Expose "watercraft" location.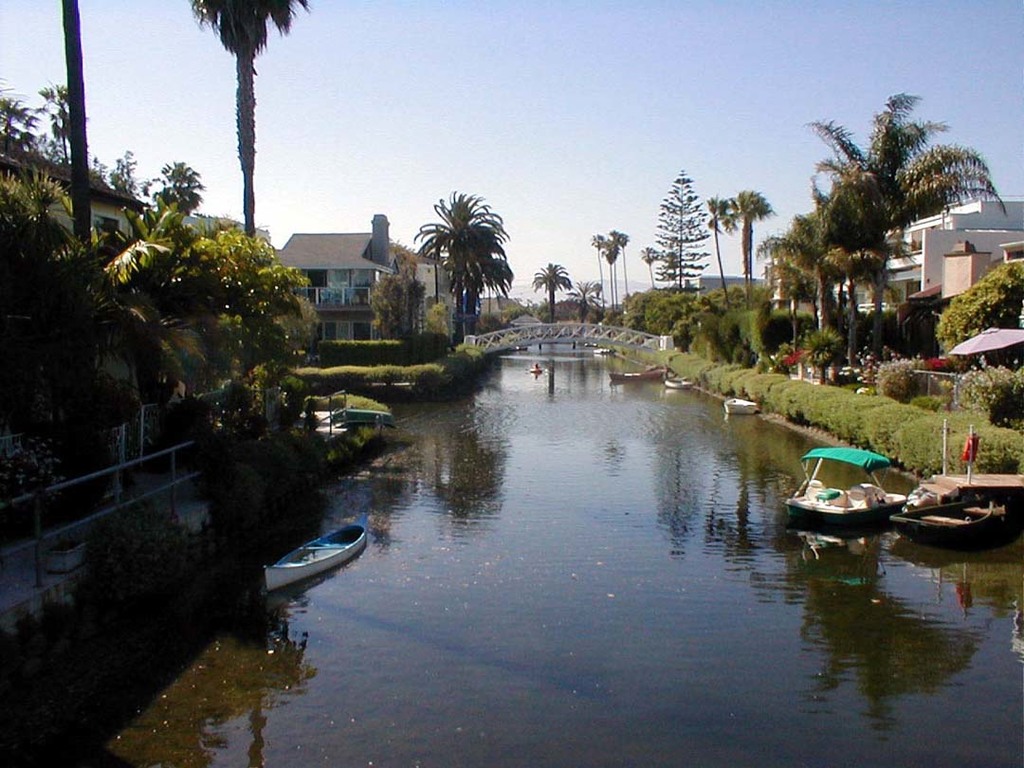
Exposed at 261/513/363/594.
